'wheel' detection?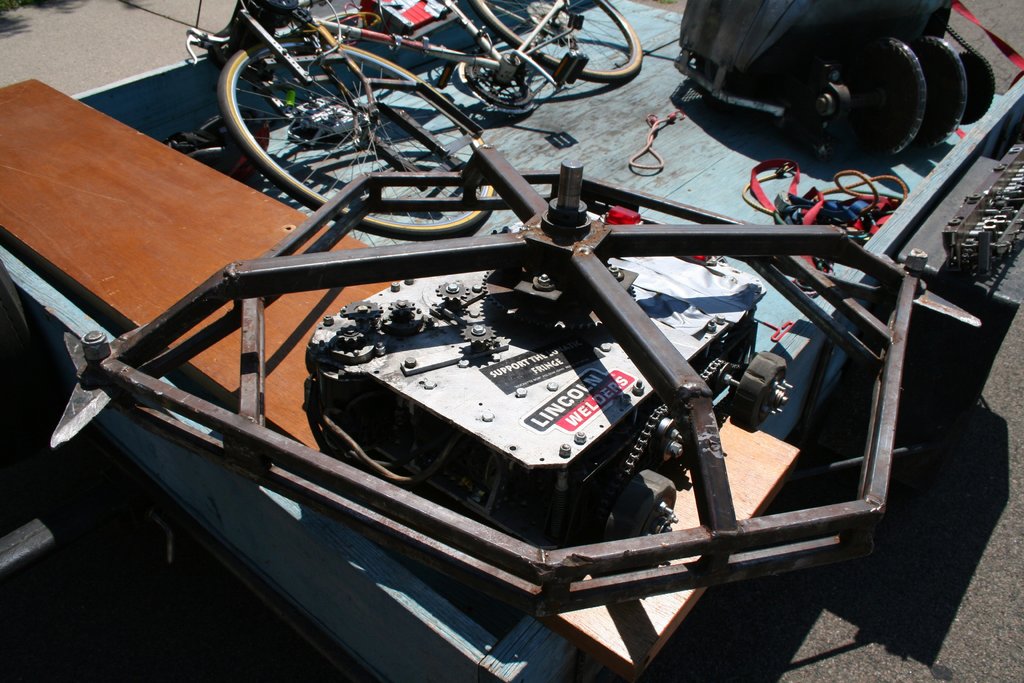
<region>465, 0, 649, 86</region>
